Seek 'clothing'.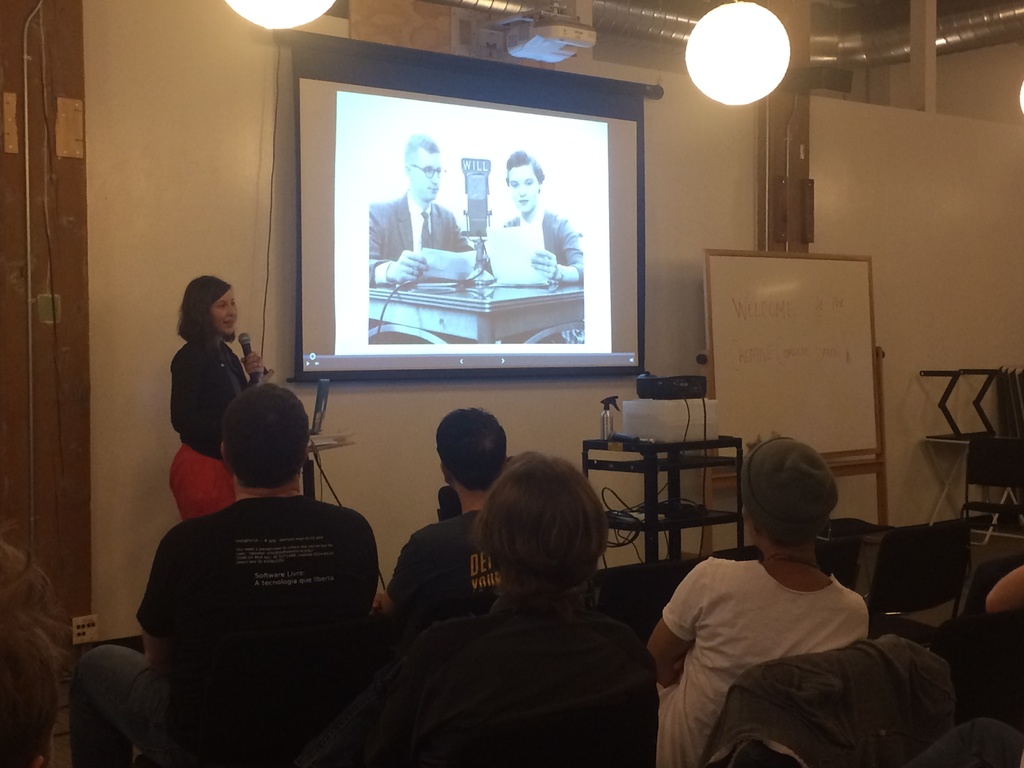
(x1=340, y1=593, x2=666, y2=767).
